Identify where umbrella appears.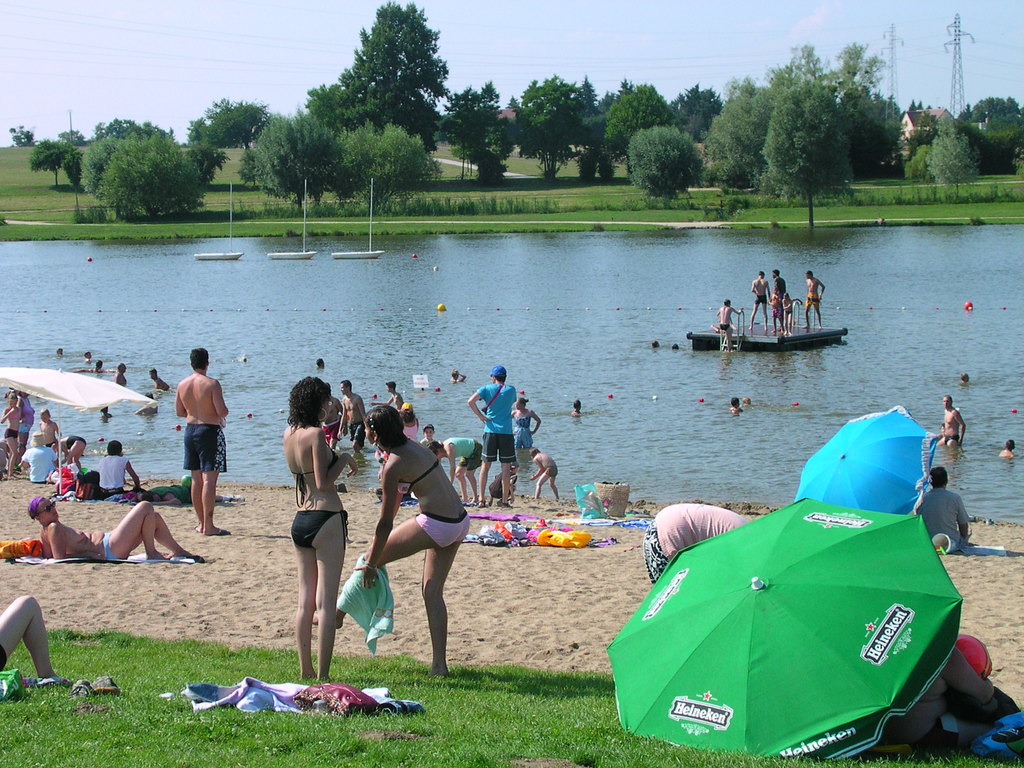
Appears at (left=0, top=367, right=154, bottom=491).
